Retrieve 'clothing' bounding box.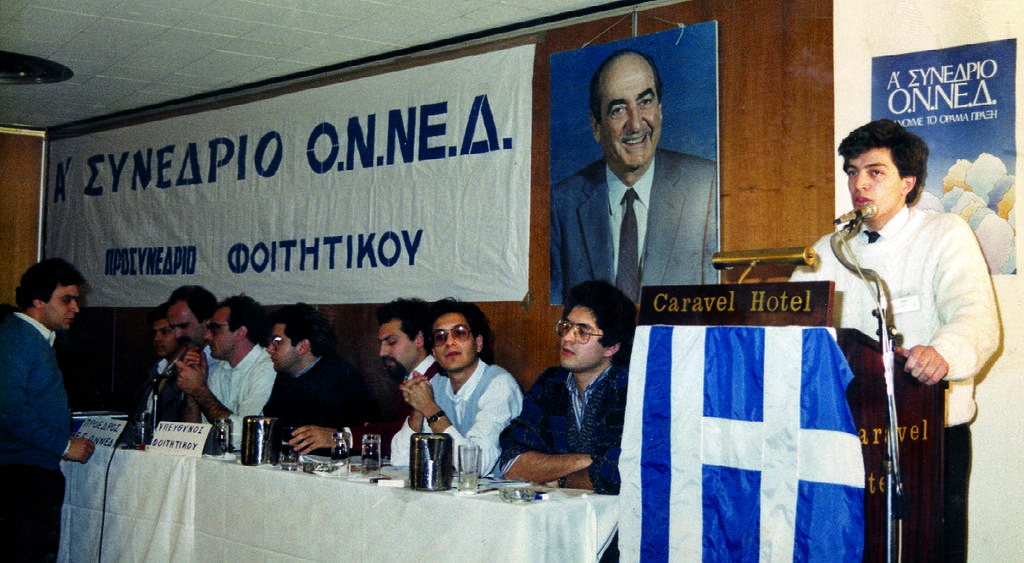
Bounding box: box(349, 369, 411, 455).
